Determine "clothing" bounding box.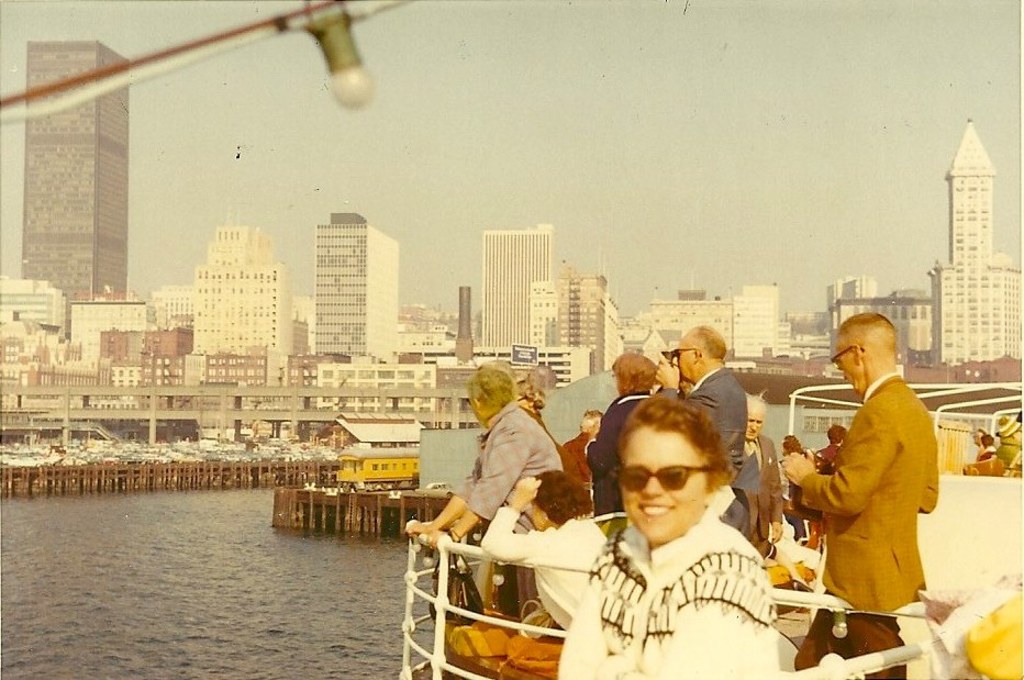
Determined: [583, 387, 653, 514].
